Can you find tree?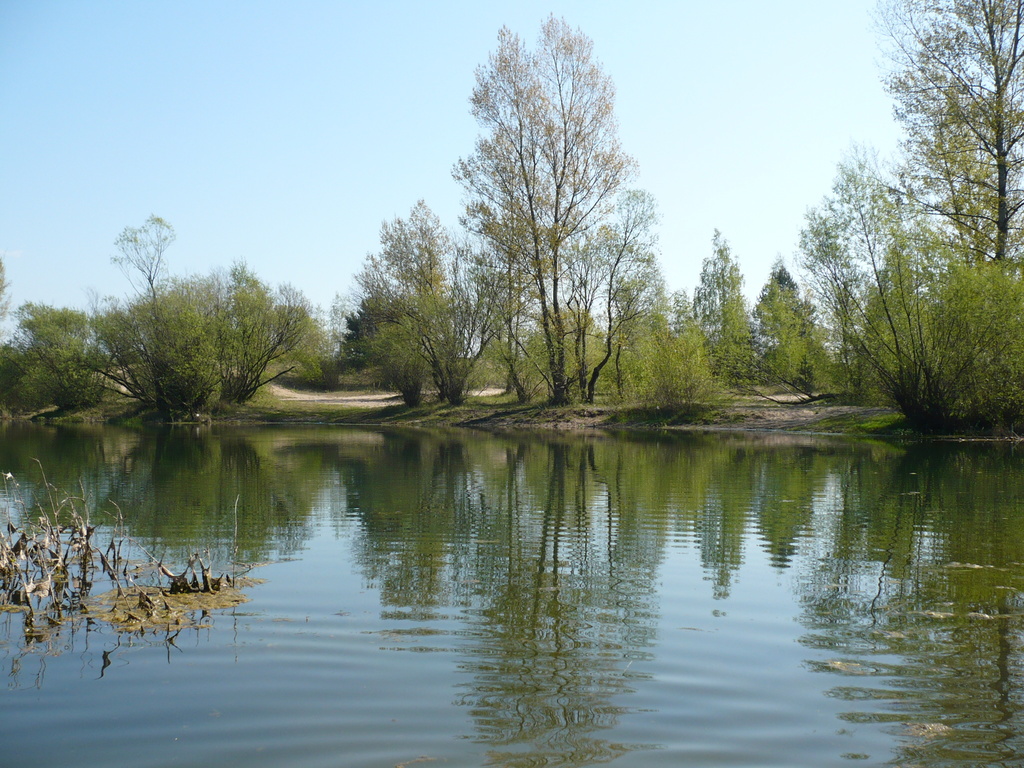
Yes, bounding box: {"x1": 0, "y1": 300, "x2": 99, "y2": 413}.
